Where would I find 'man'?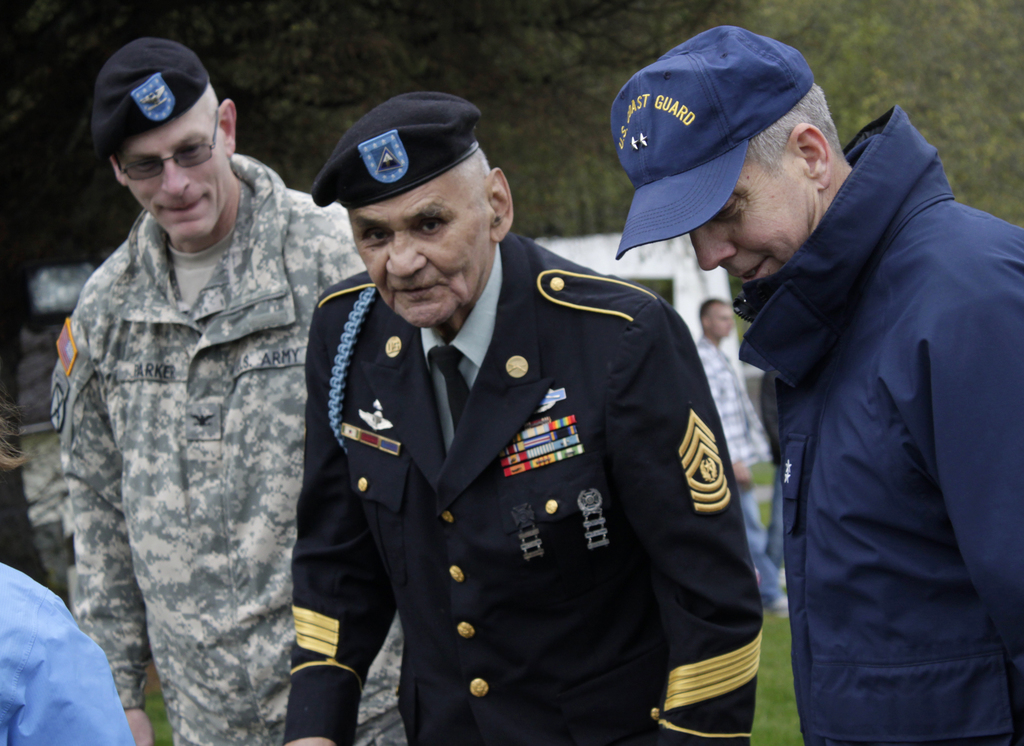
At region(608, 26, 1023, 745).
